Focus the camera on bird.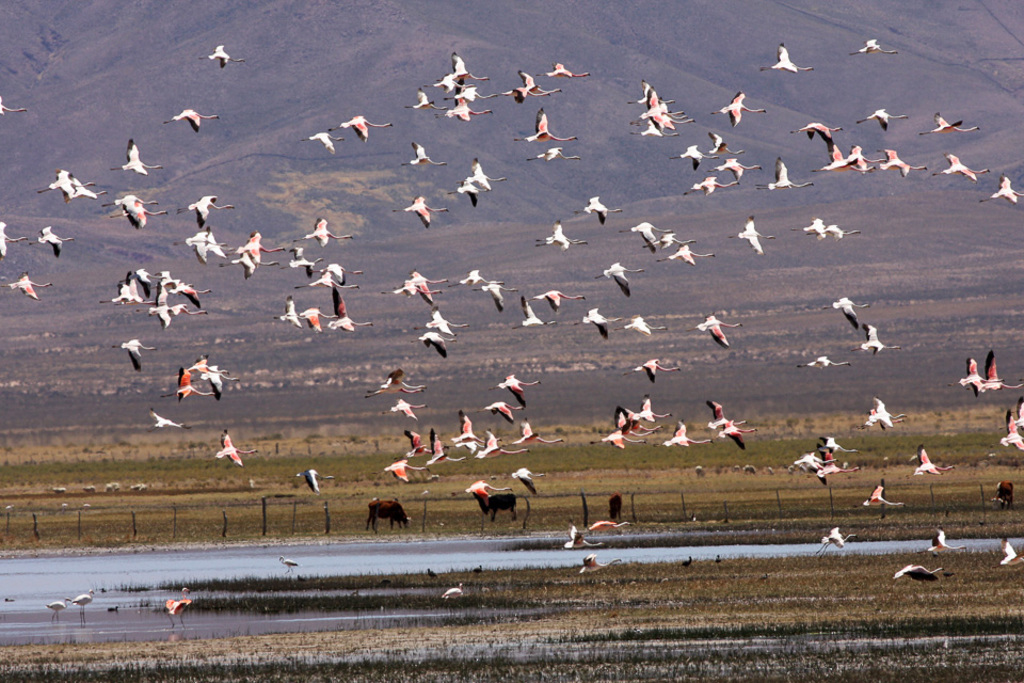
Focus region: <box>982,171,1021,204</box>.
